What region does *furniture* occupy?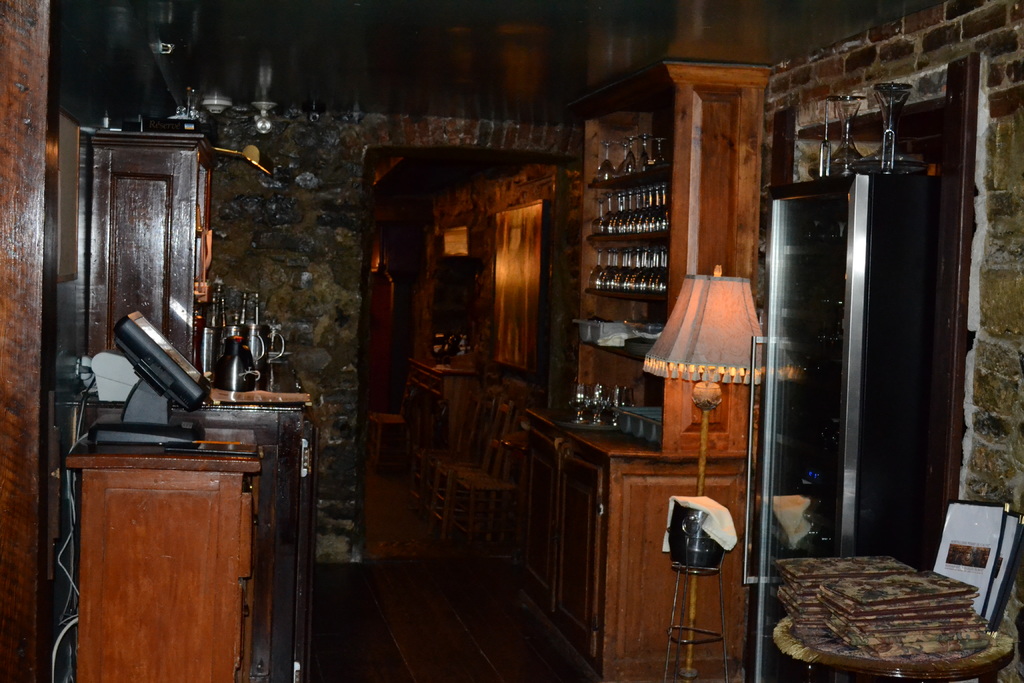
(left=404, top=357, right=473, bottom=443).
